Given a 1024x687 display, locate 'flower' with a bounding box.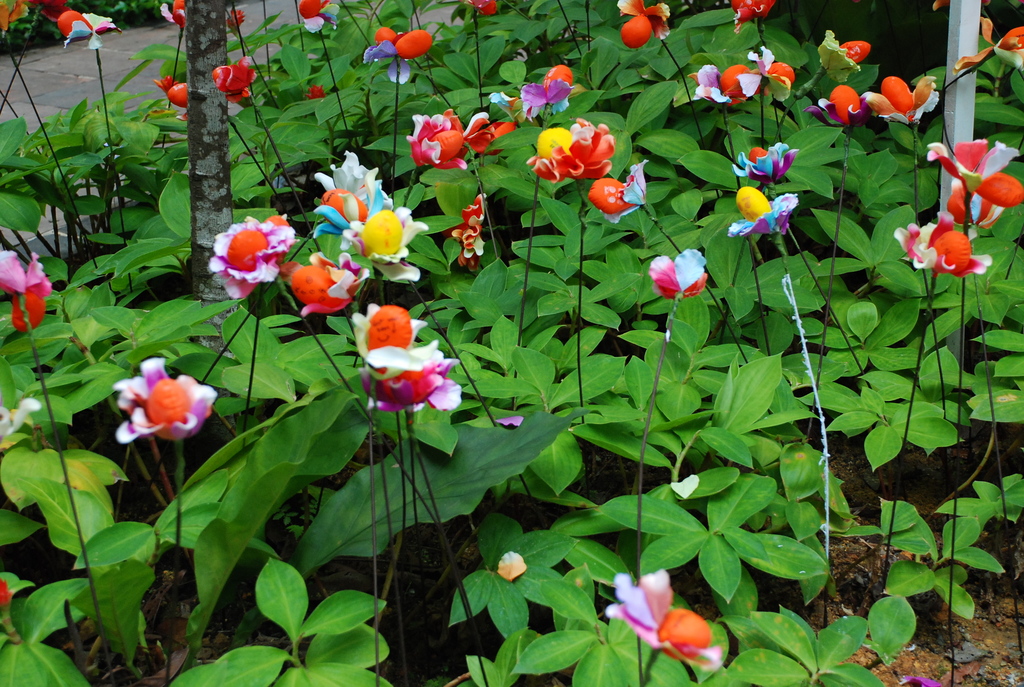
Located: x1=810, y1=79, x2=873, y2=122.
